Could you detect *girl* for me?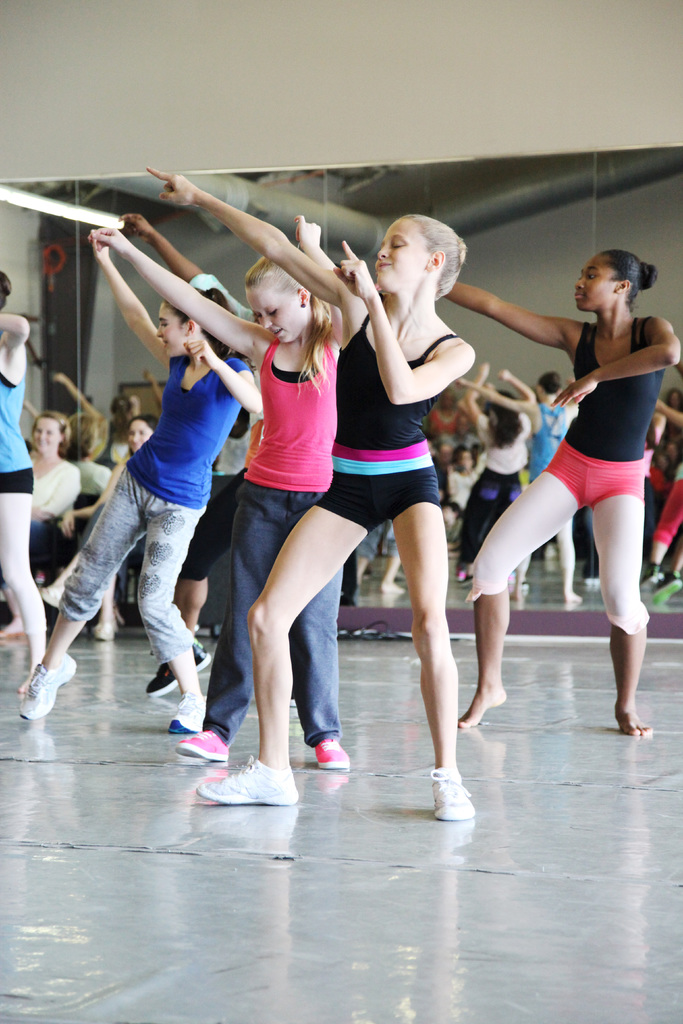
Detection result: 22/211/276/732.
